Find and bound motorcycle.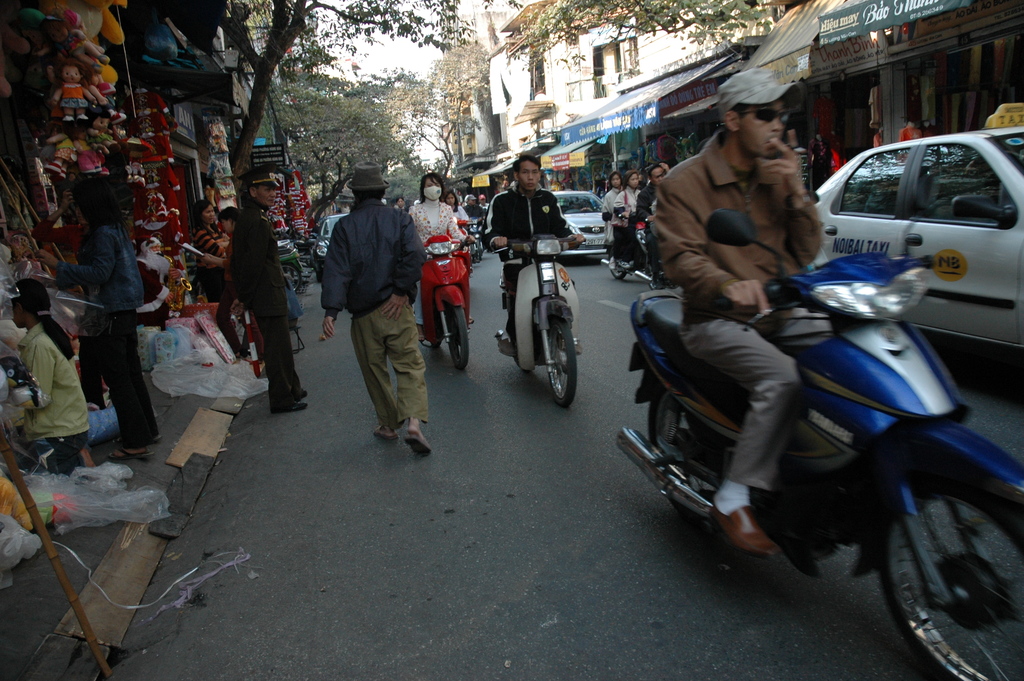
Bound: 615,204,654,279.
